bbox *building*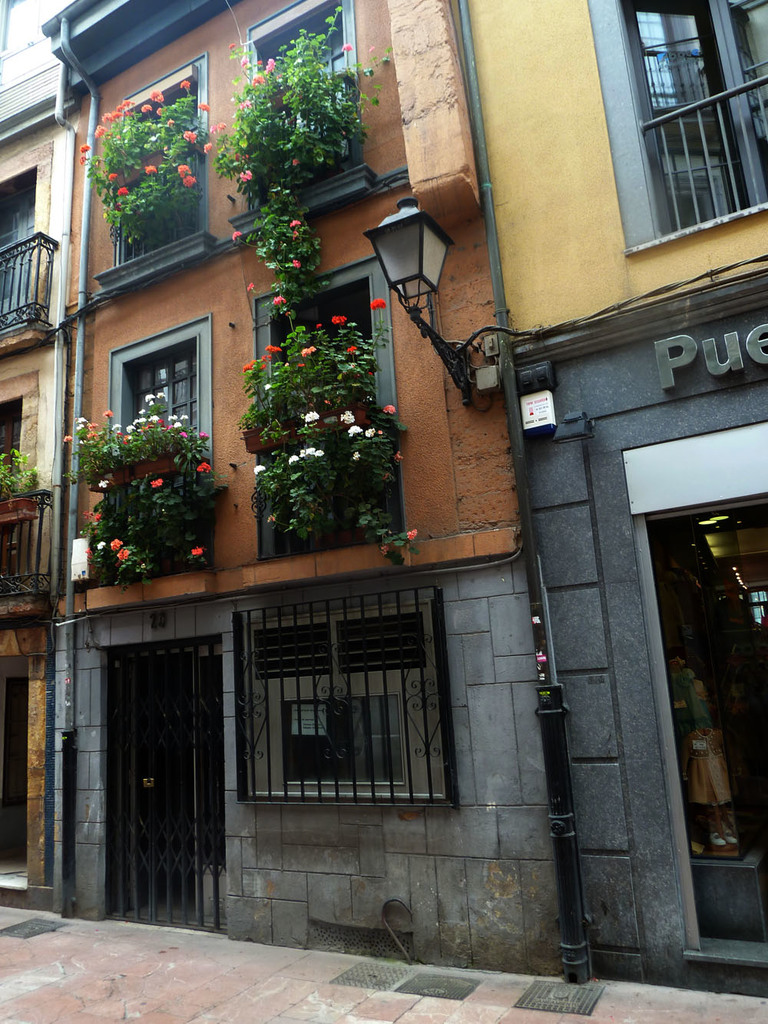
<box>0,0,767,999</box>
